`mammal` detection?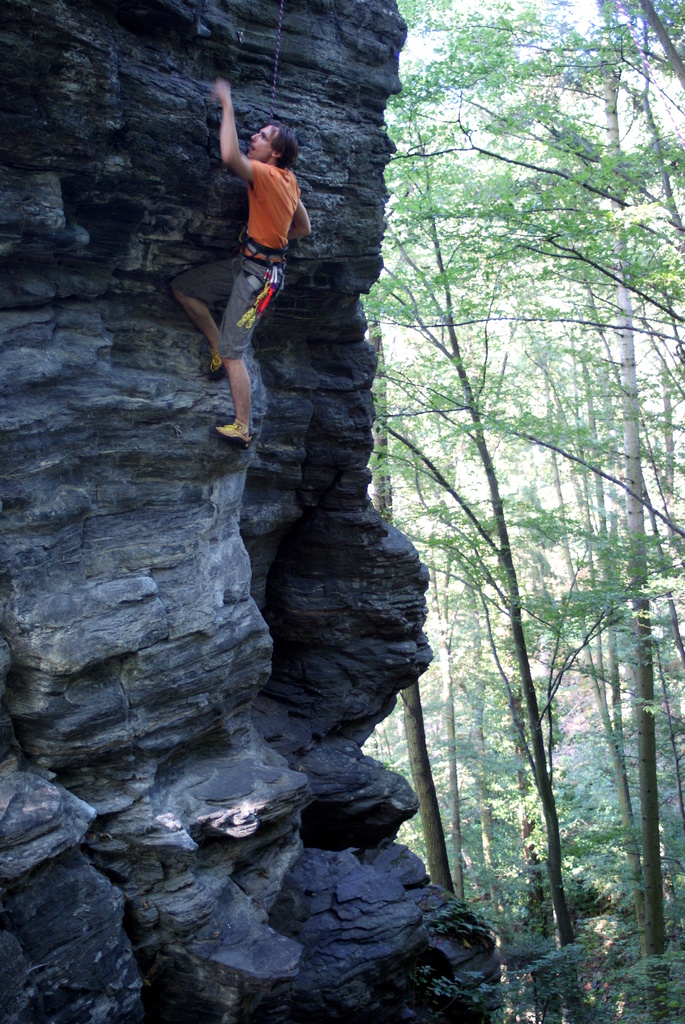
BBox(184, 94, 312, 419)
